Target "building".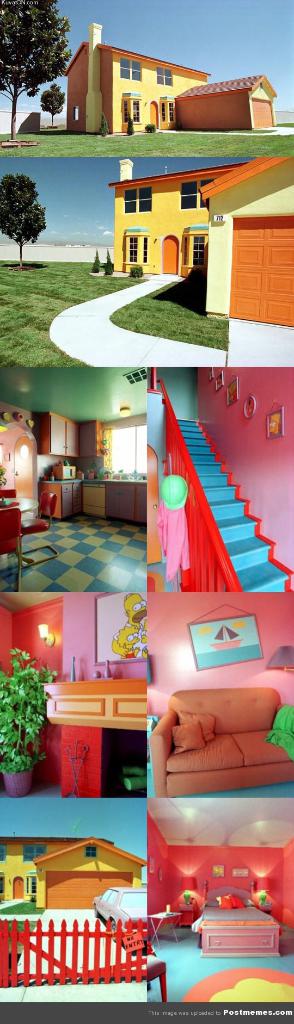
Target region: BBox(0, 374, 293, 595).
